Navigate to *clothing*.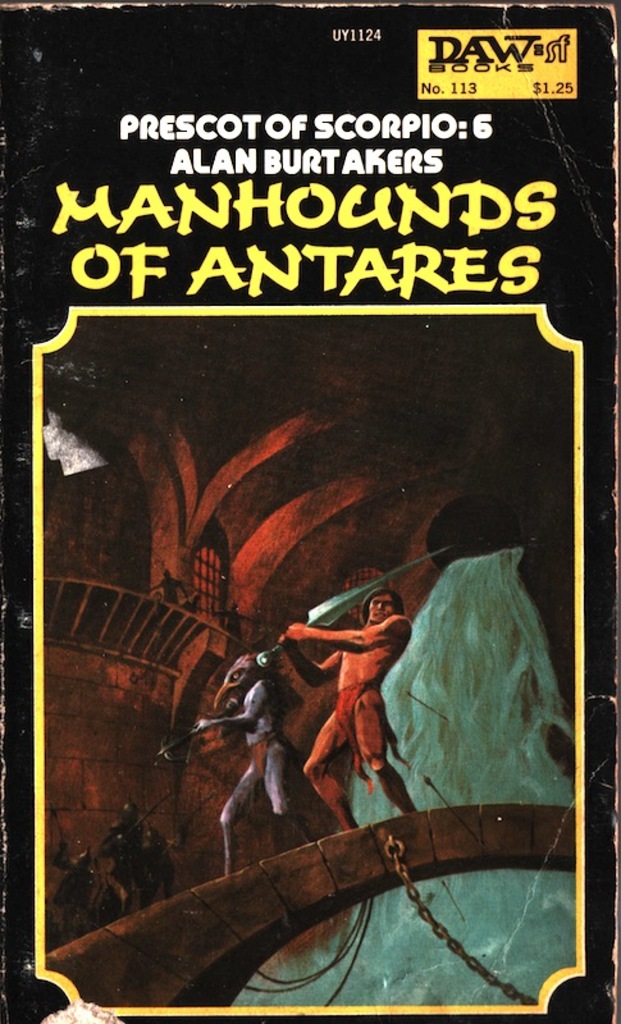
Navigation target: 334, 687, 374, 745.
